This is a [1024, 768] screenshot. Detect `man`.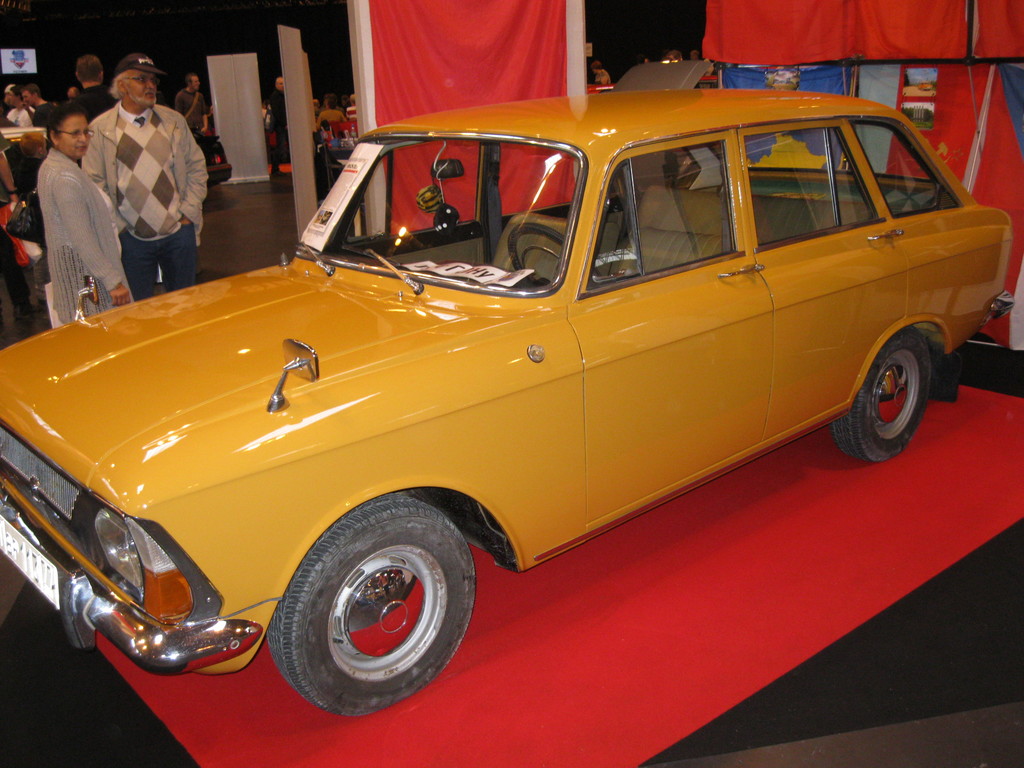
bbox(179, 73, 208, 137).
